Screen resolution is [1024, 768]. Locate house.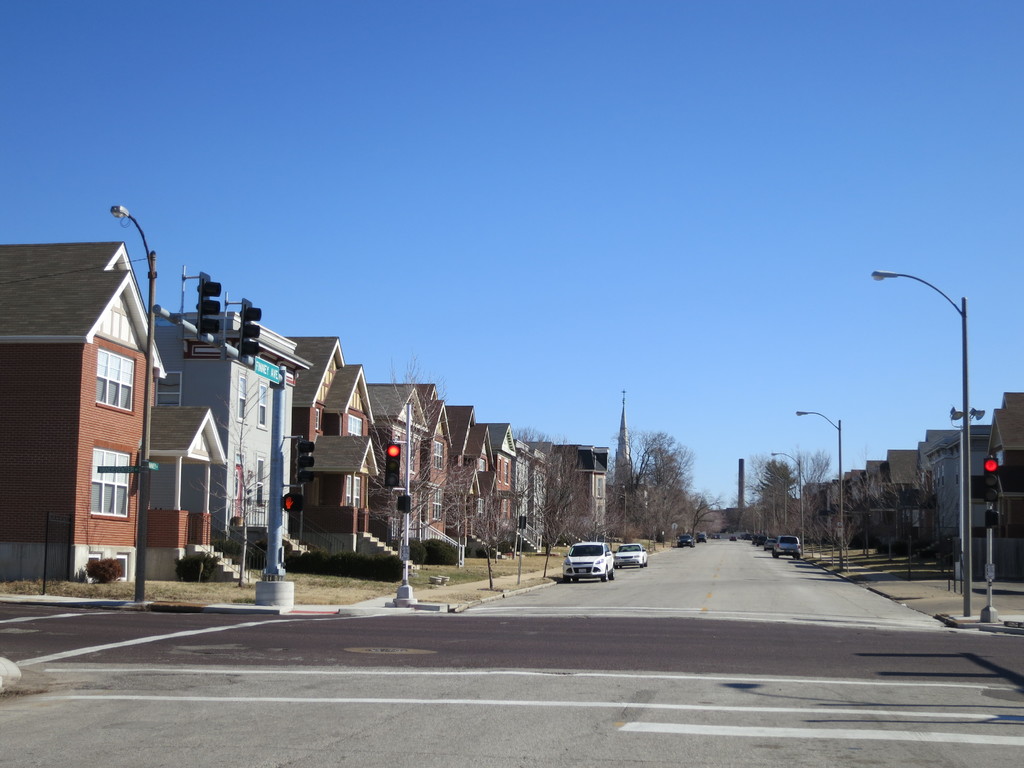
[608,392,648,538].
